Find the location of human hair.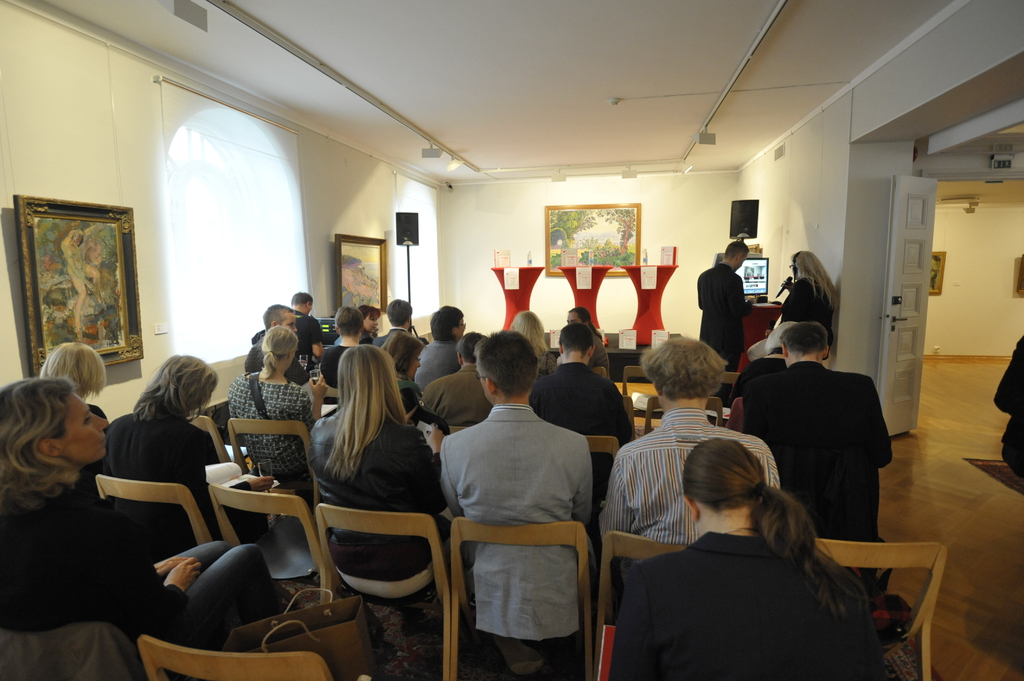
Location: locate(322, 343, 407, 483).
